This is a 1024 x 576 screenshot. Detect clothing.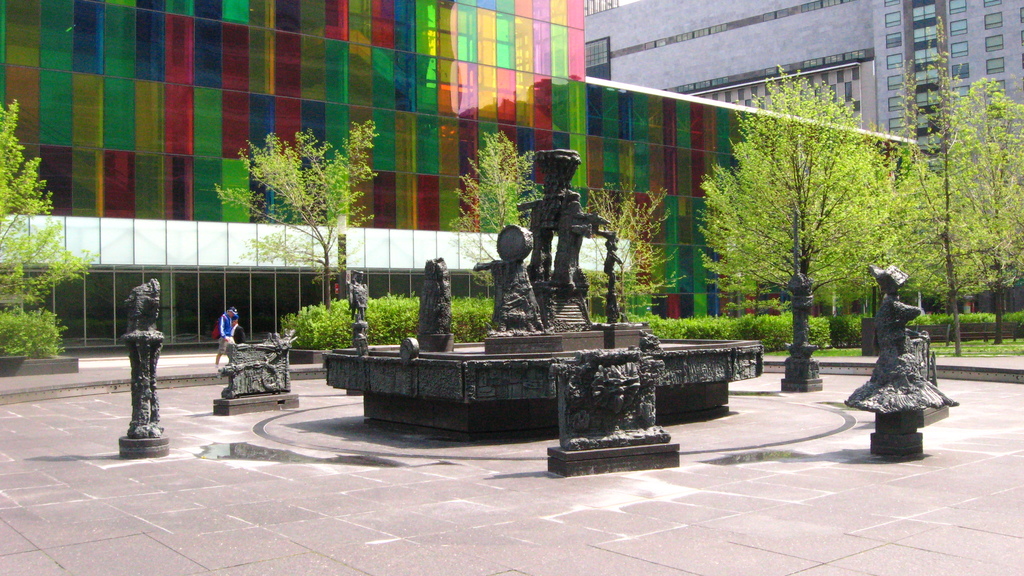
234:323:246:344.
